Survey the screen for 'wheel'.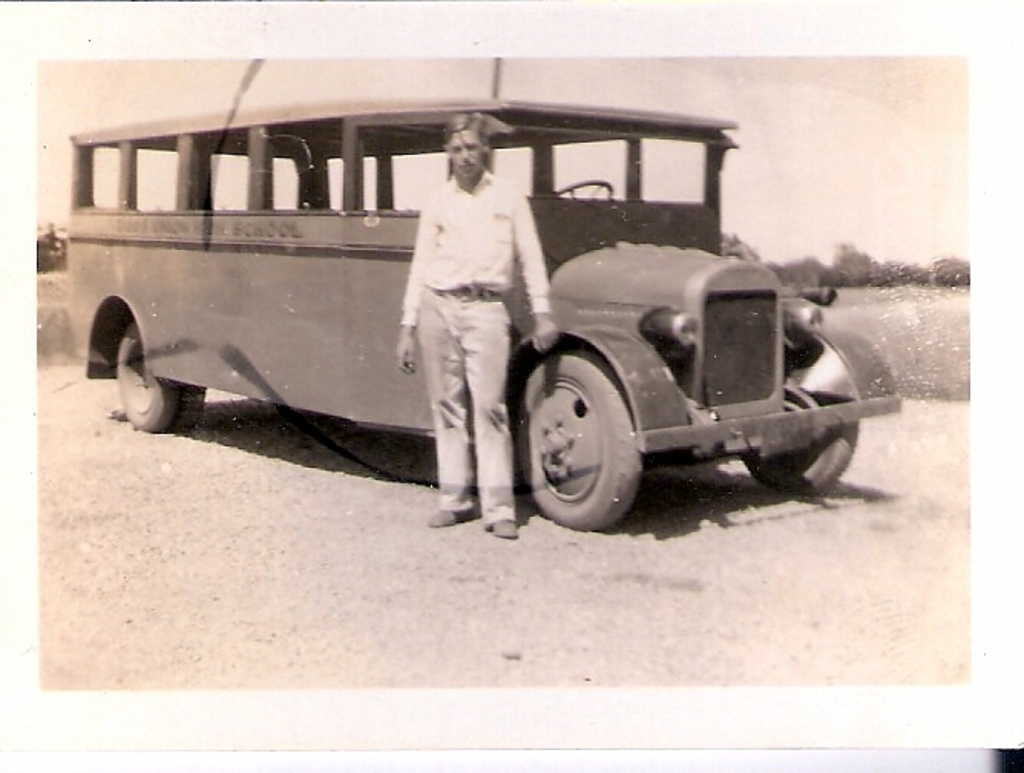
Survey found: [left=549, top=179, right=613, bottom=201].
